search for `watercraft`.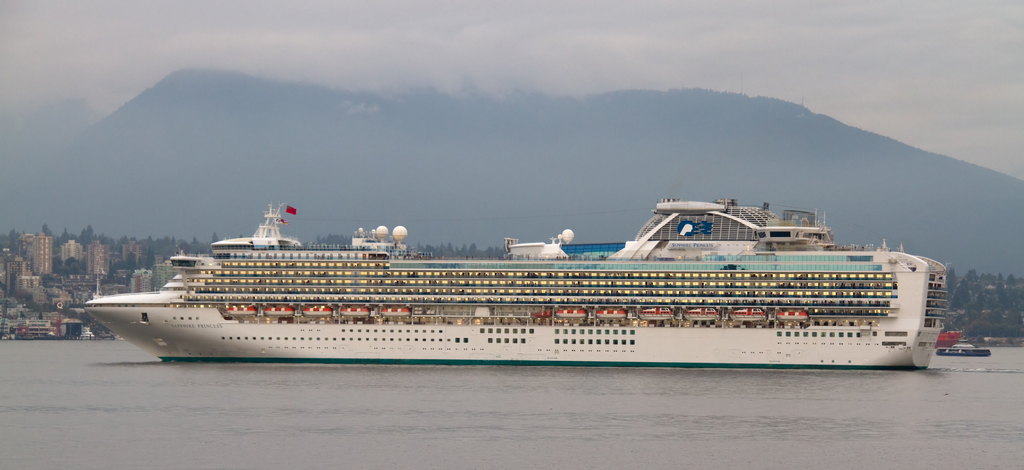
Found at 941,328,962,348.
